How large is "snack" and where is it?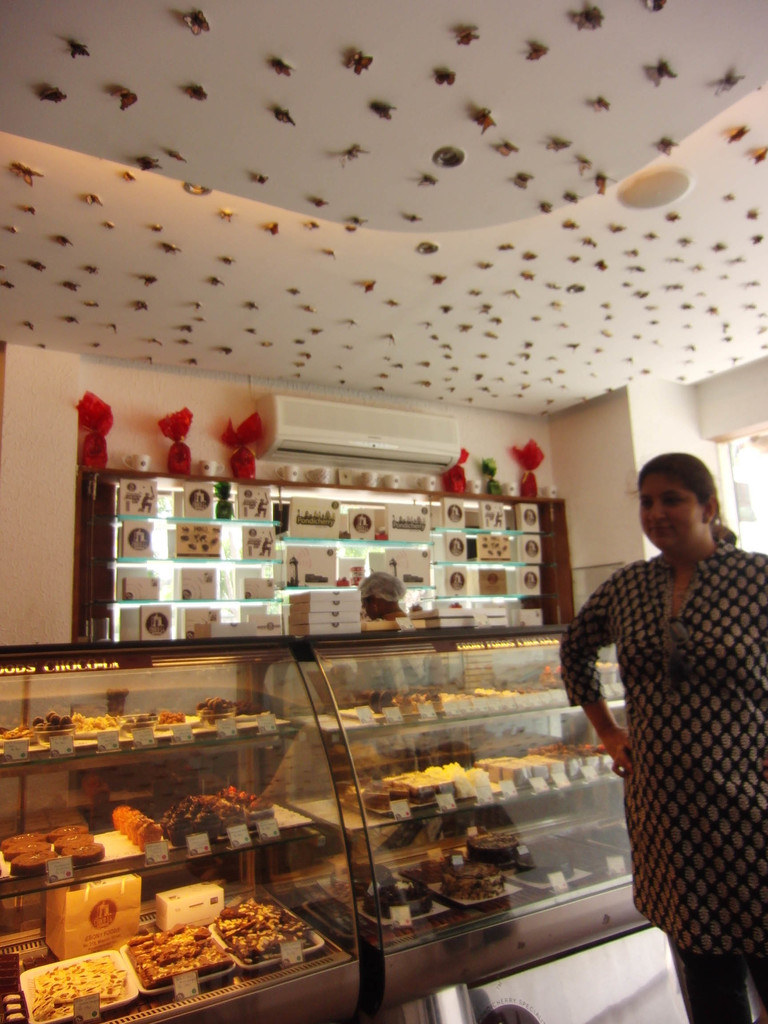
Bounding box: 513/844/577/883.
